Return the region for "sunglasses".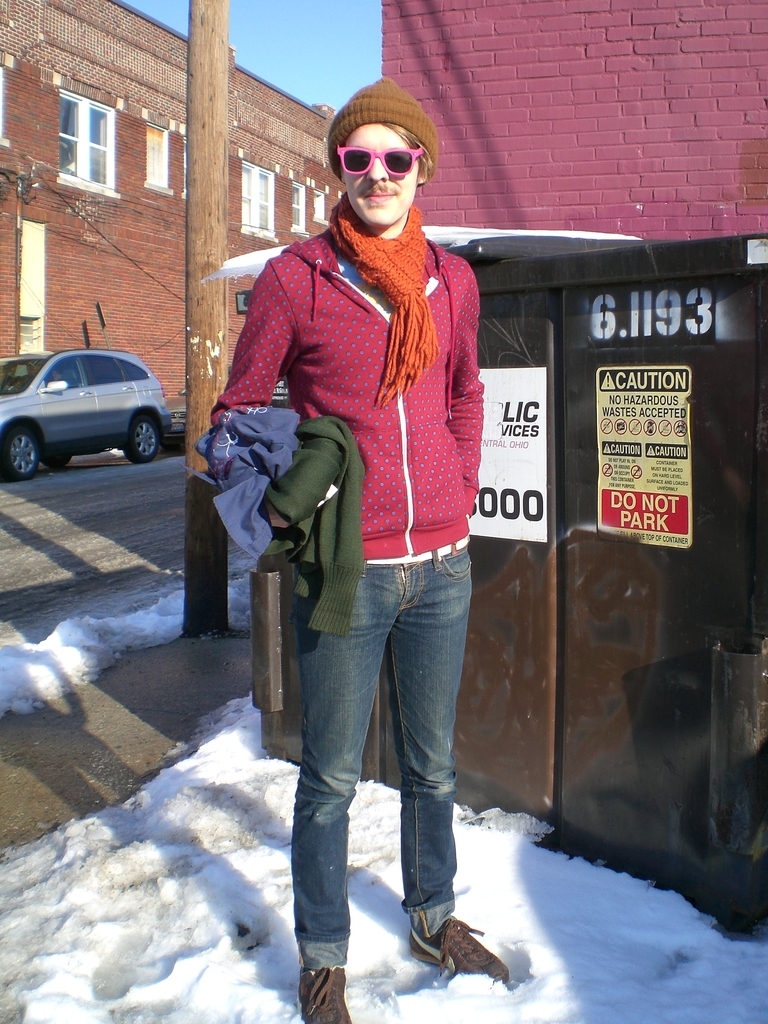
(x1=332, y1=144, x2=422, y2=179).
